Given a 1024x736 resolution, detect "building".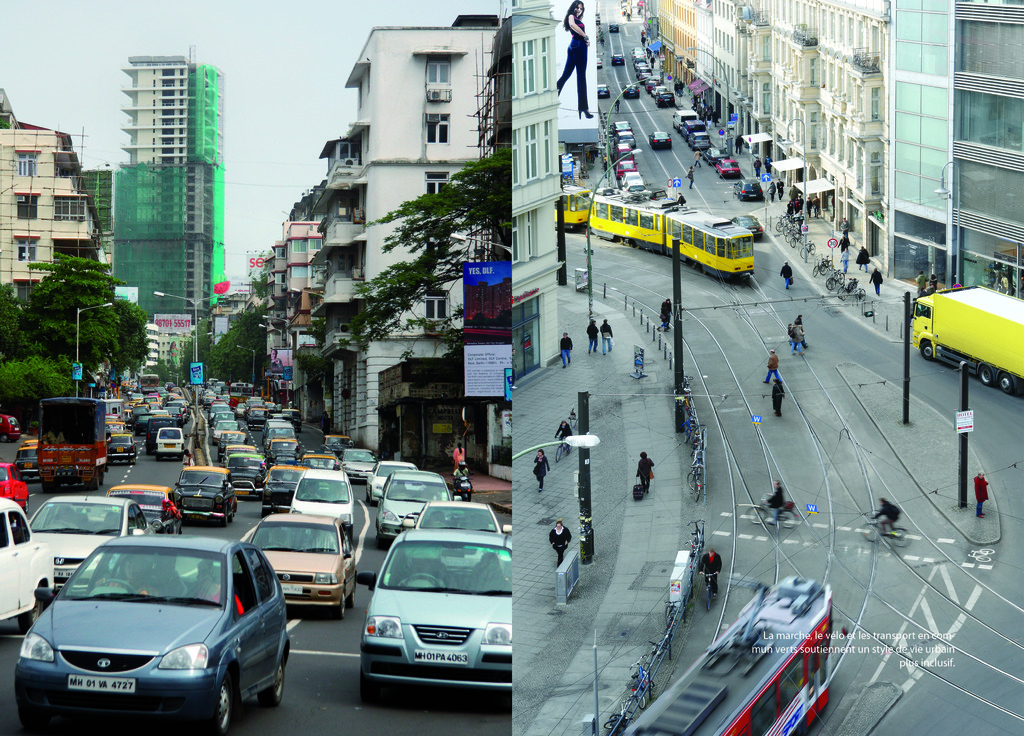
[112, 56, 227, 323].
